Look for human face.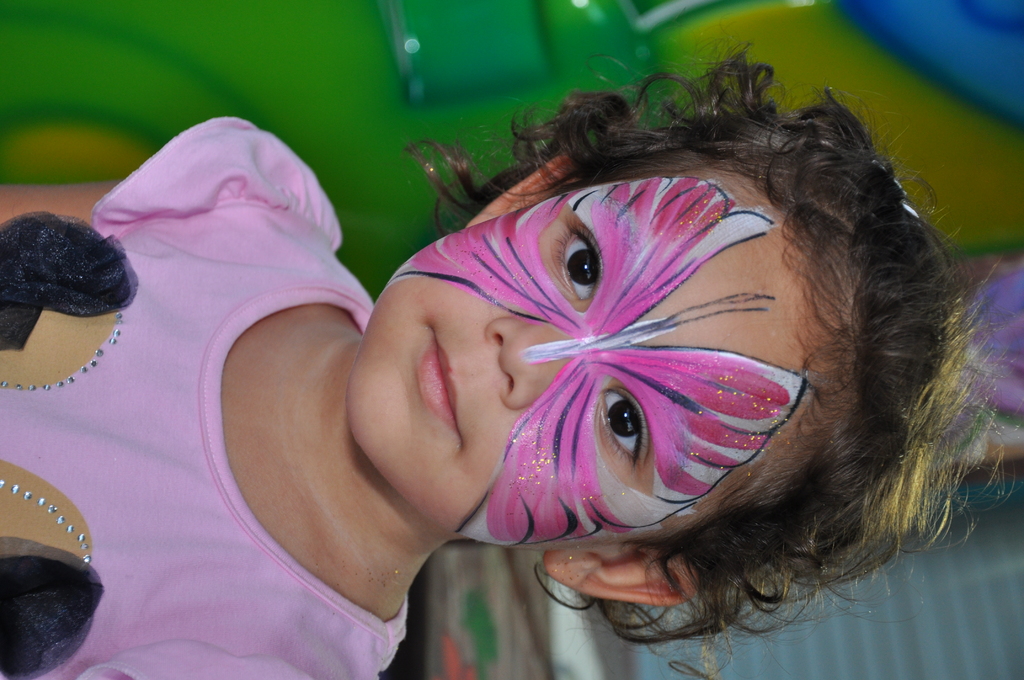
Found: pyautogui.locateOnScreen(385, 158, 881, 546).
